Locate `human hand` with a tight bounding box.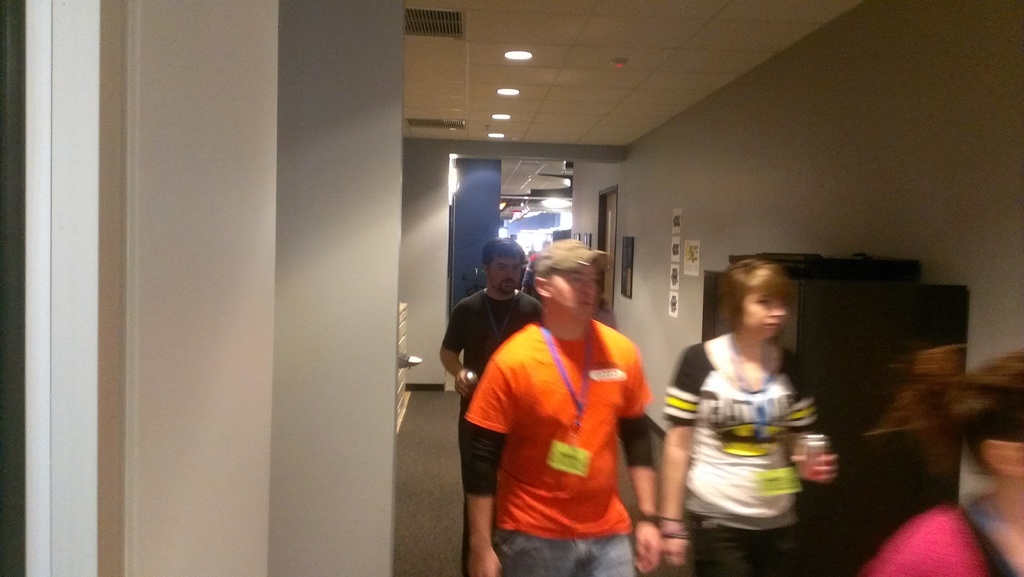
bbox(625, 516, 665, 576).
